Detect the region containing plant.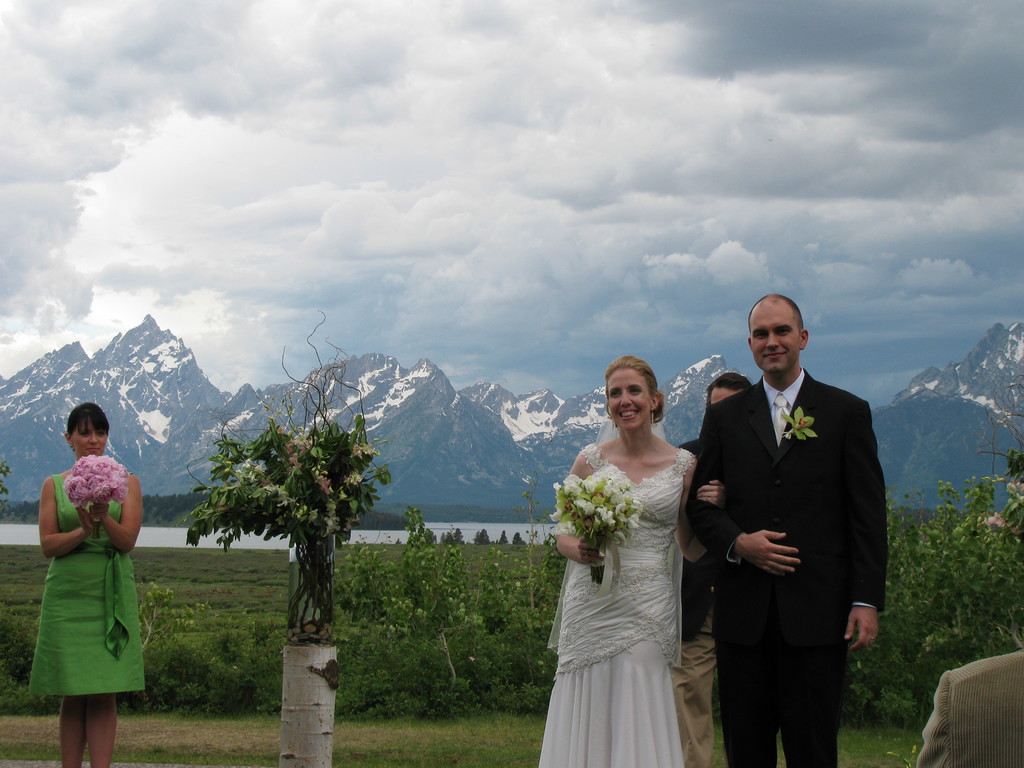
716/707/729/767.
